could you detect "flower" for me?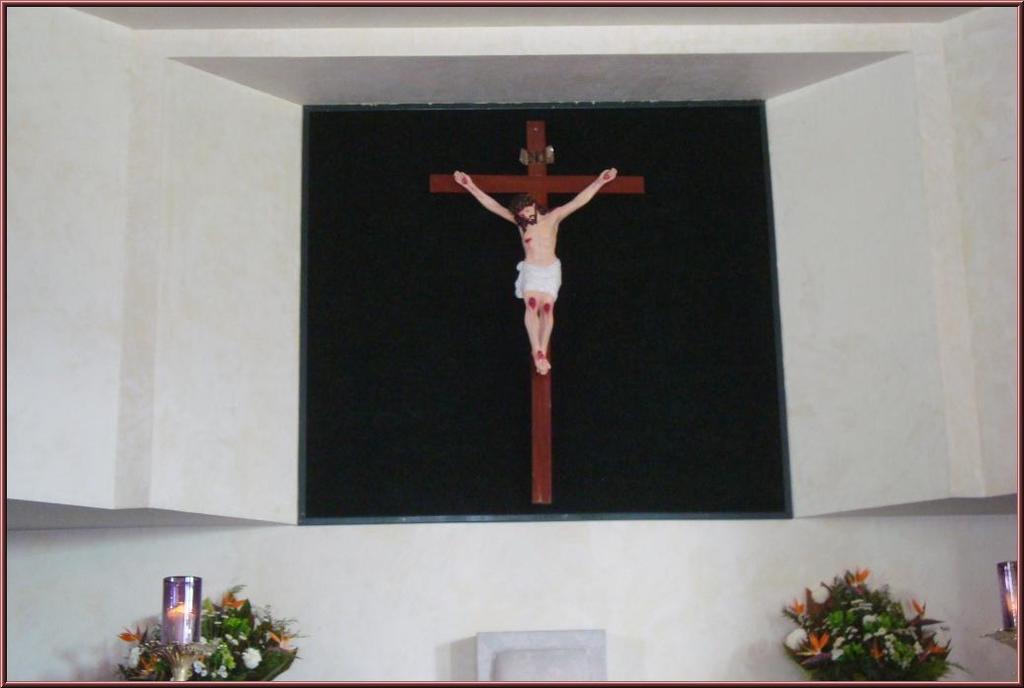
Detection result: l=128, t=646, r=146, b=666.
